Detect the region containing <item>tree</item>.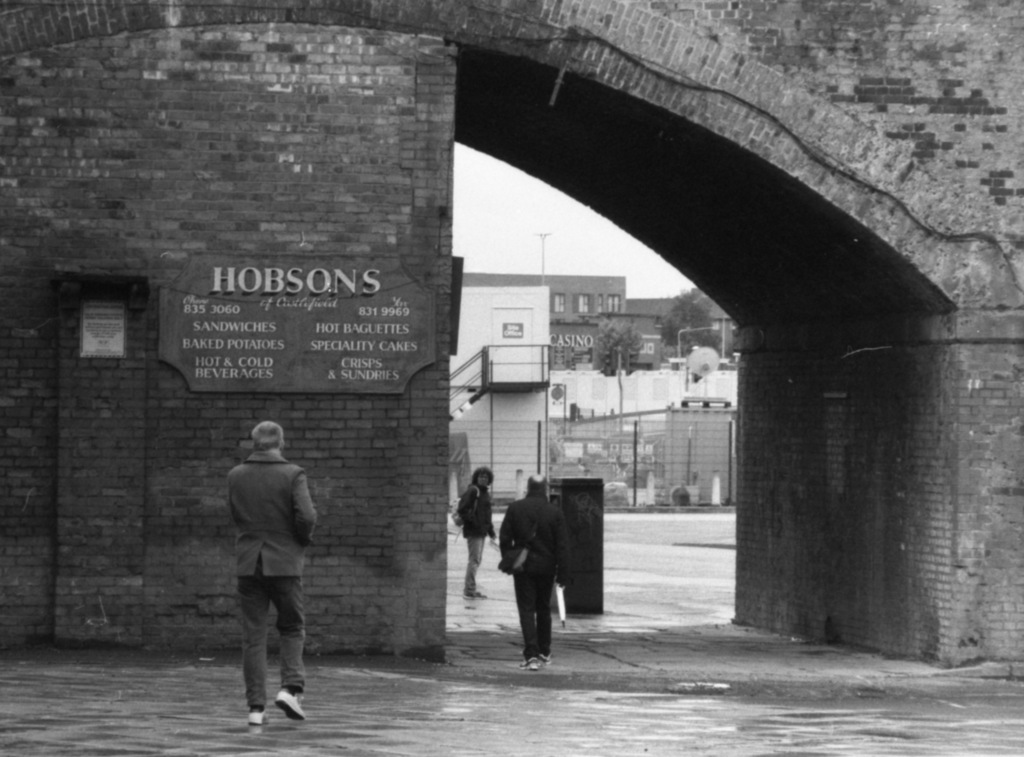
<bbox>650, 250, 738, 399</bbox>.
